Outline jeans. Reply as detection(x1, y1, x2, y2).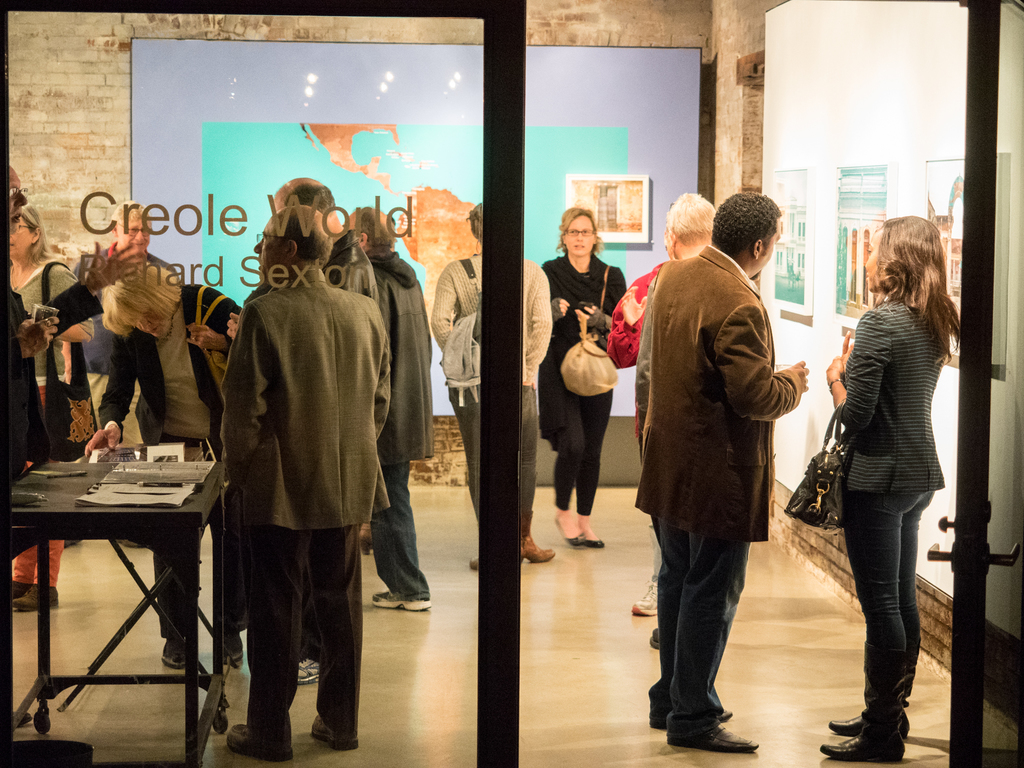
detection(842, 487, 941, 729).
